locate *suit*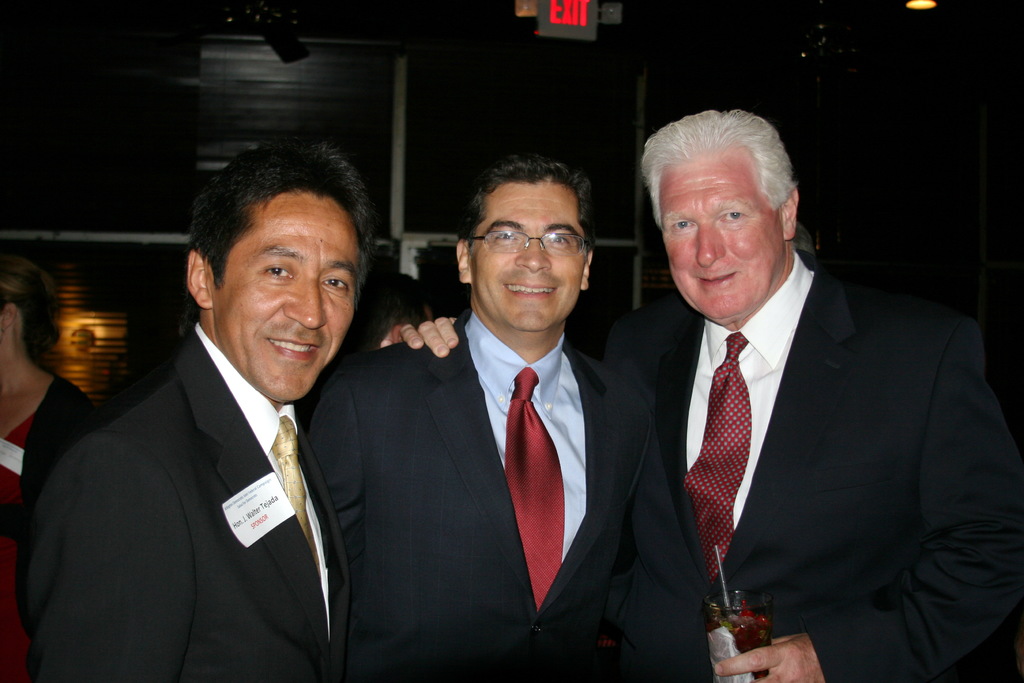
bbox=(610, 168, 1003, 666)
